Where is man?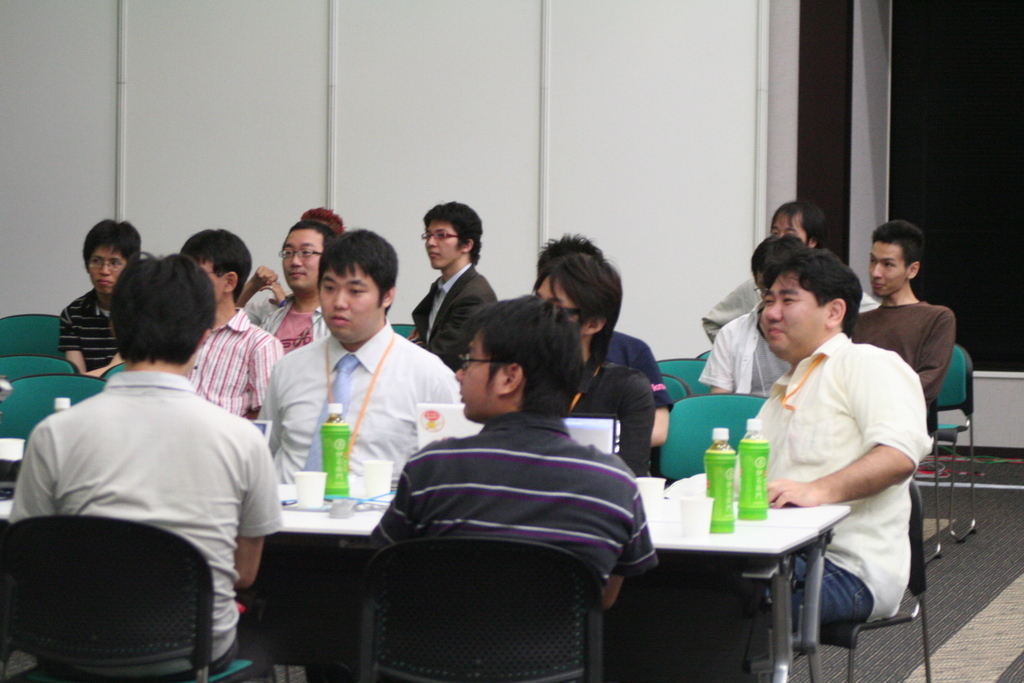
bbox=(527, 251, 654, 480).
